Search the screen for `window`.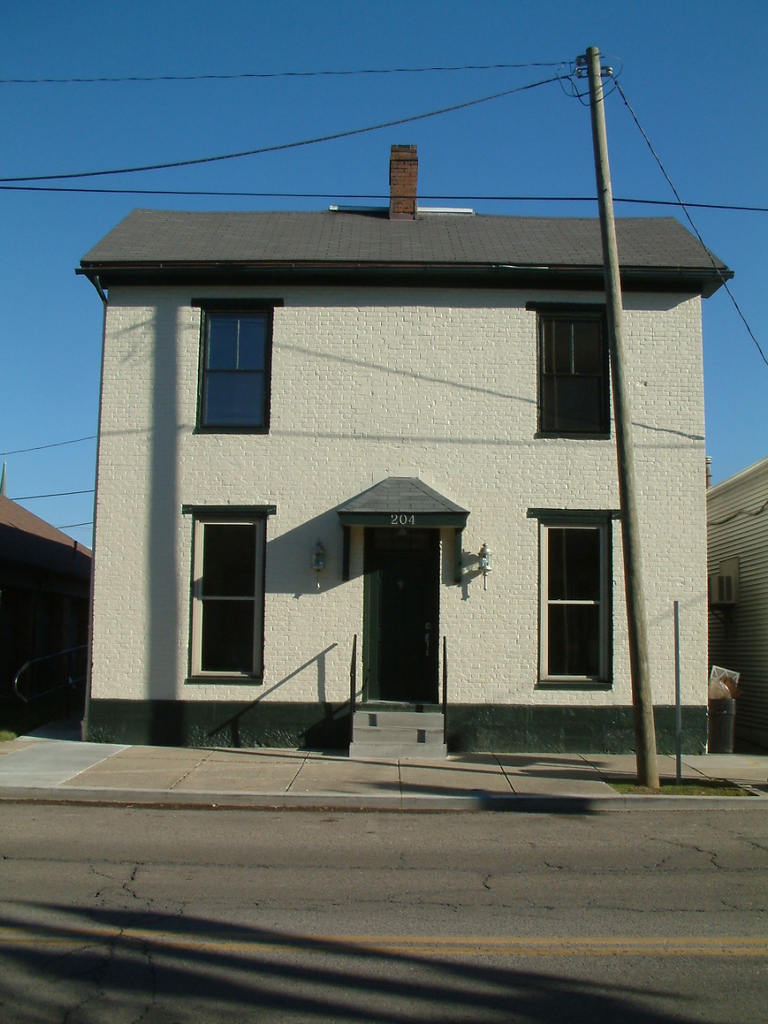
Found at 522:506:622:690.
